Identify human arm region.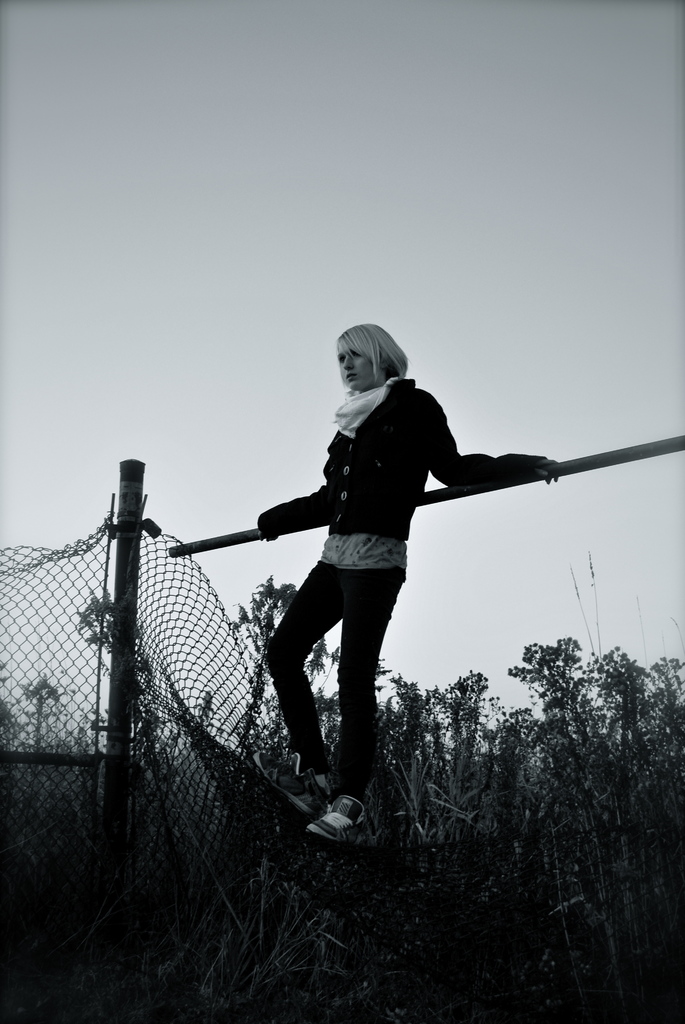
Region: 416,383,560,503.
